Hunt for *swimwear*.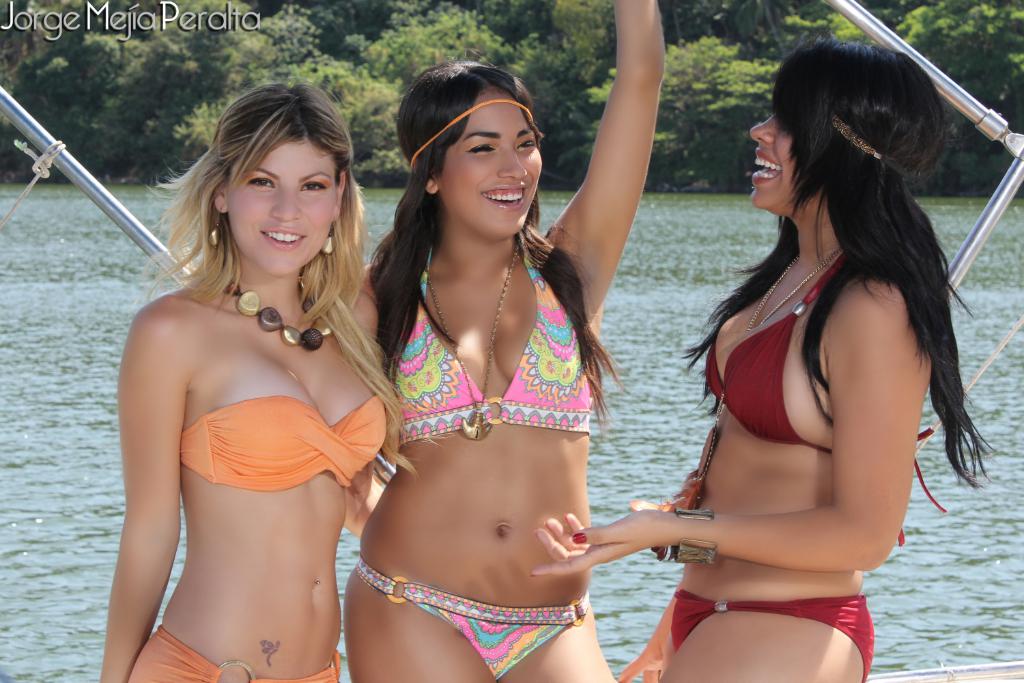
Hunted down at detection(127, 630, 343, 682).
